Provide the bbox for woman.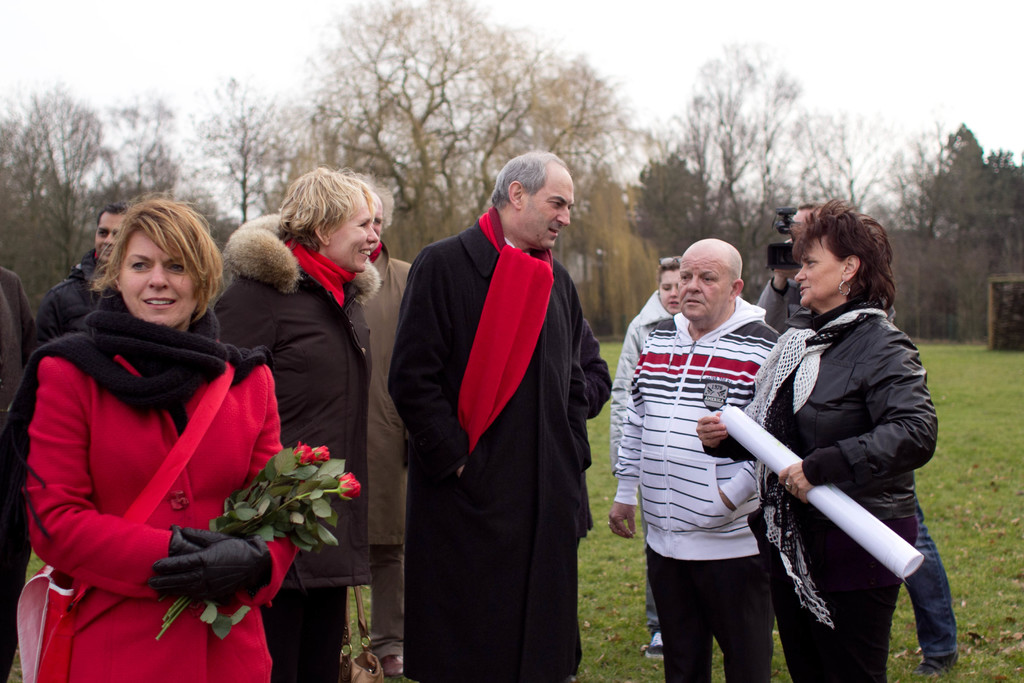
23, 185, 316, 682.
